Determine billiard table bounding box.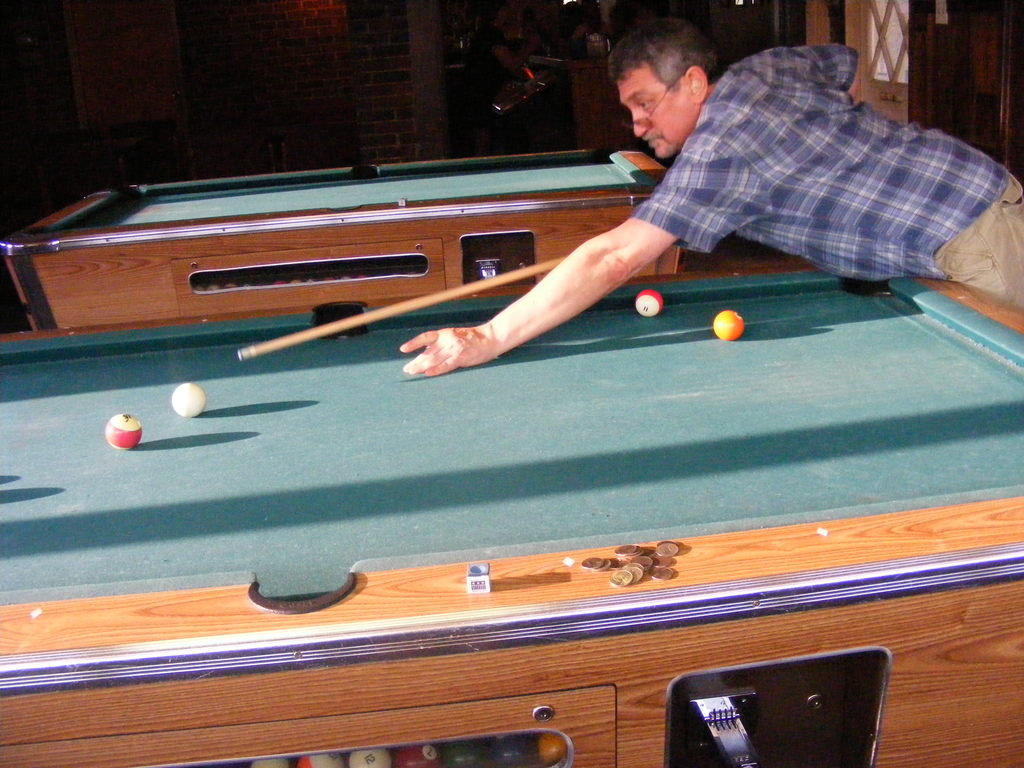
Determined: (left=0, top=140, right=685, bottom=335).
